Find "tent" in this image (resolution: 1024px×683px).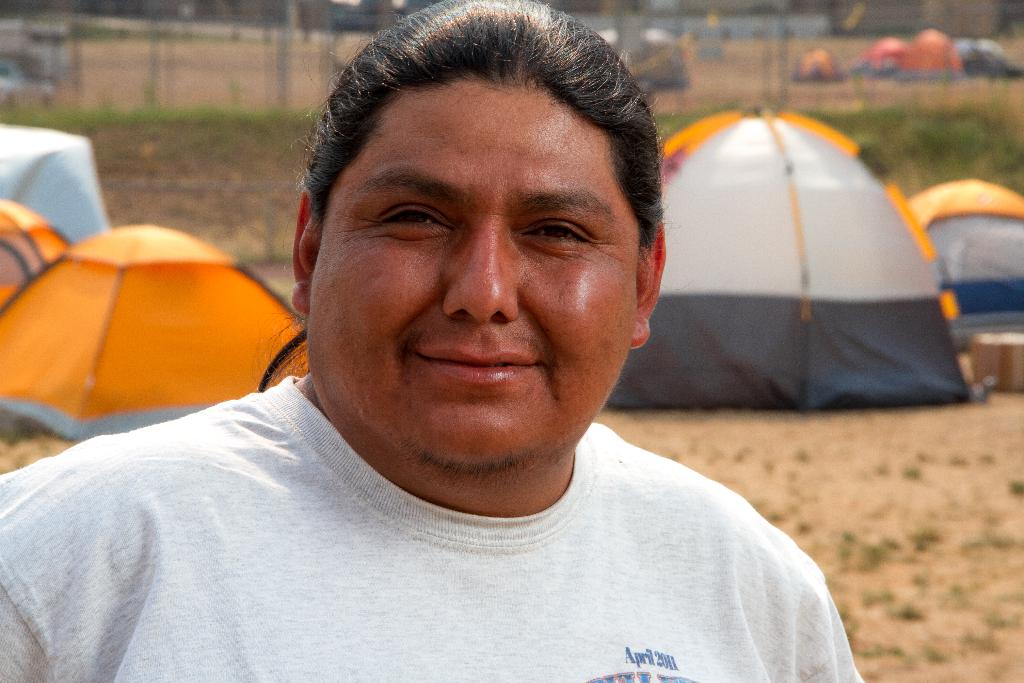
<bbox>4, 233, 274, 430</bbox>.
